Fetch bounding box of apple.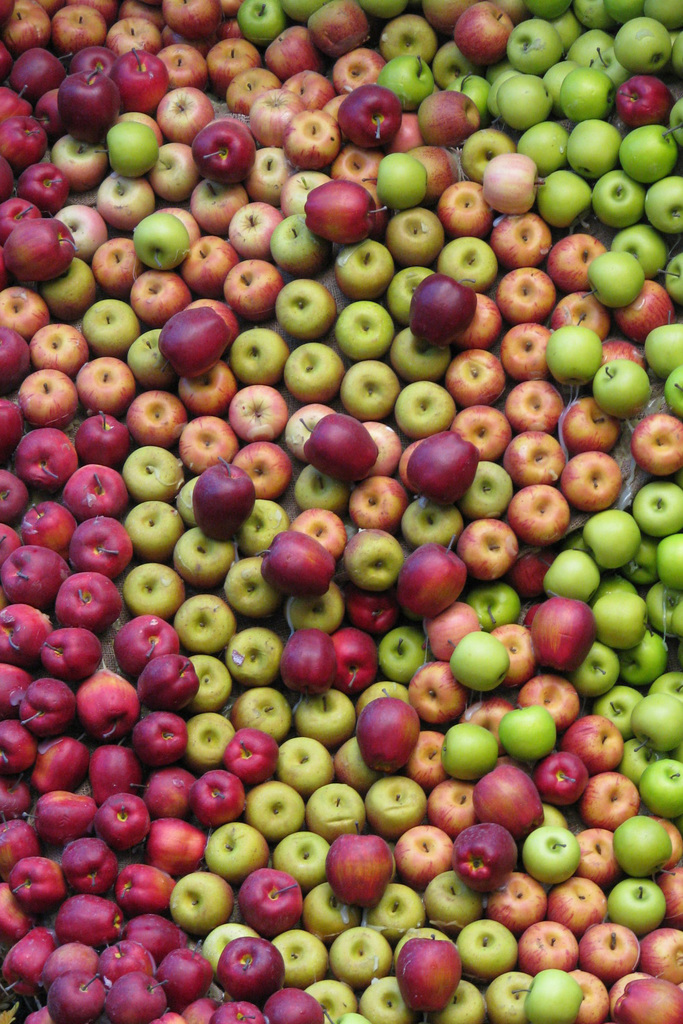
Bbox: l=397, t=933, r=463, b=1011.
